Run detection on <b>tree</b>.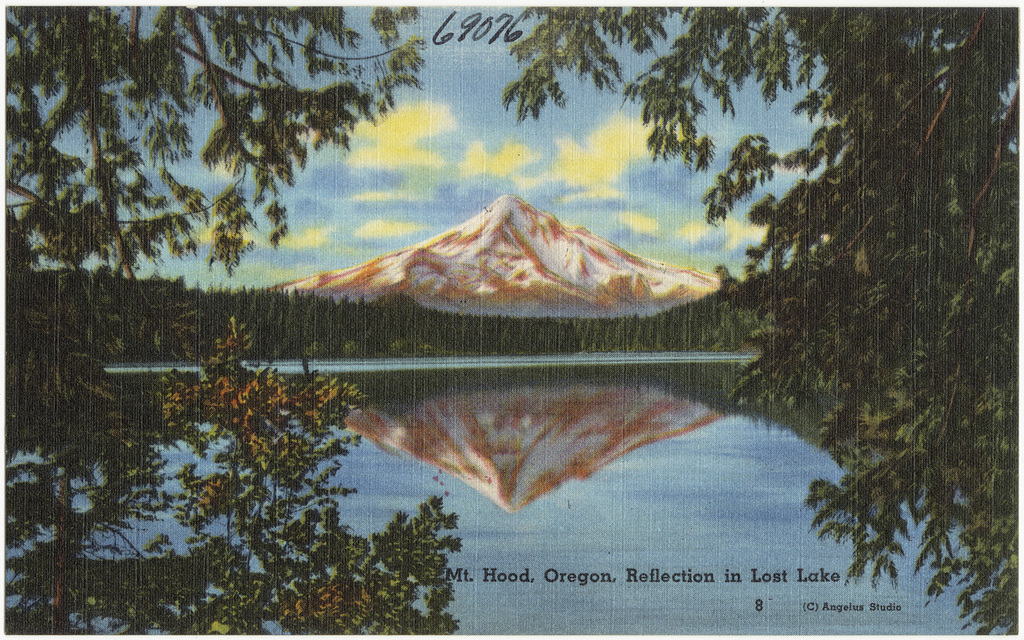
Result: box=[0, 0, 432, 420].
